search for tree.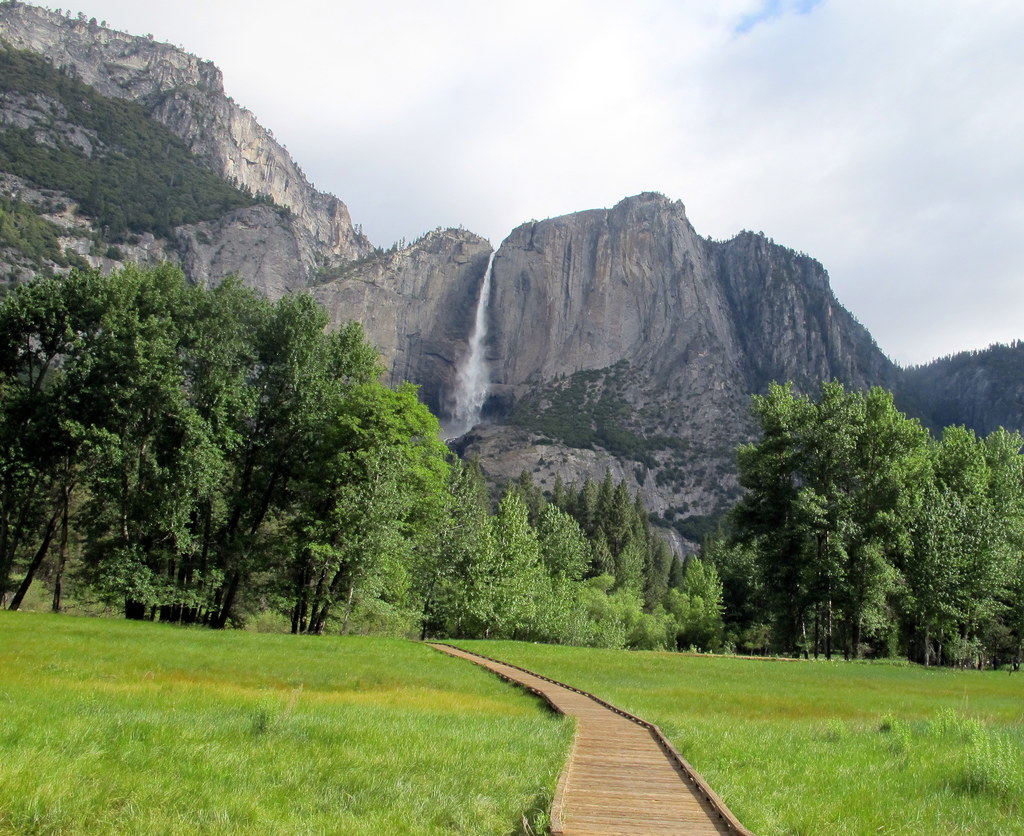
Found at <bbox>591, 585, 639, 635</bbox>.
